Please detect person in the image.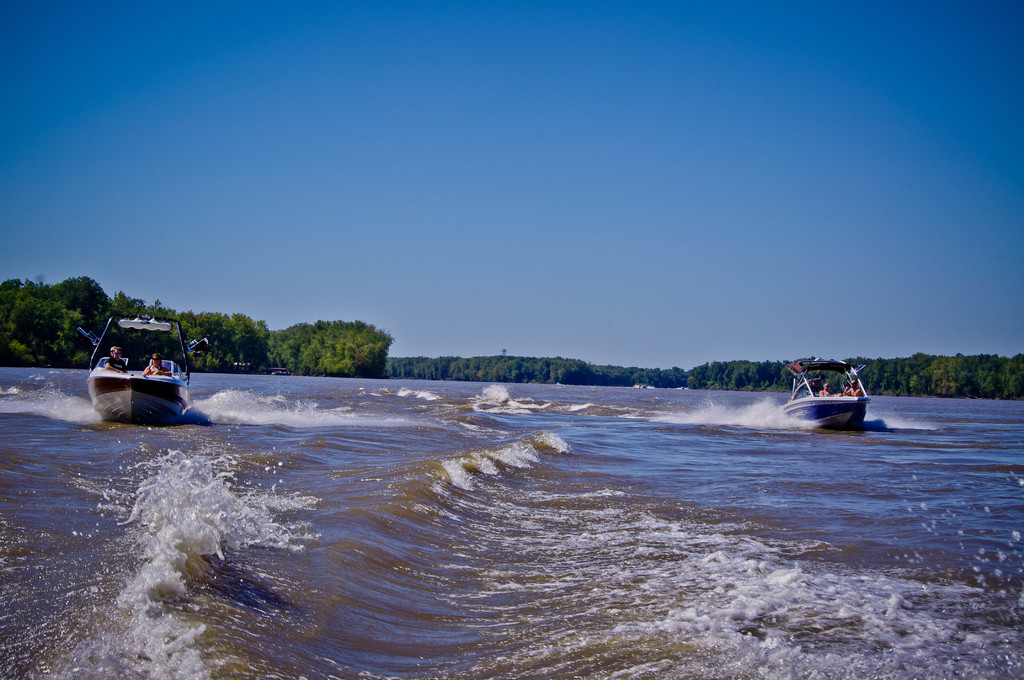
pyautogui.locateOnScreen(106, 347, 127, 375).
